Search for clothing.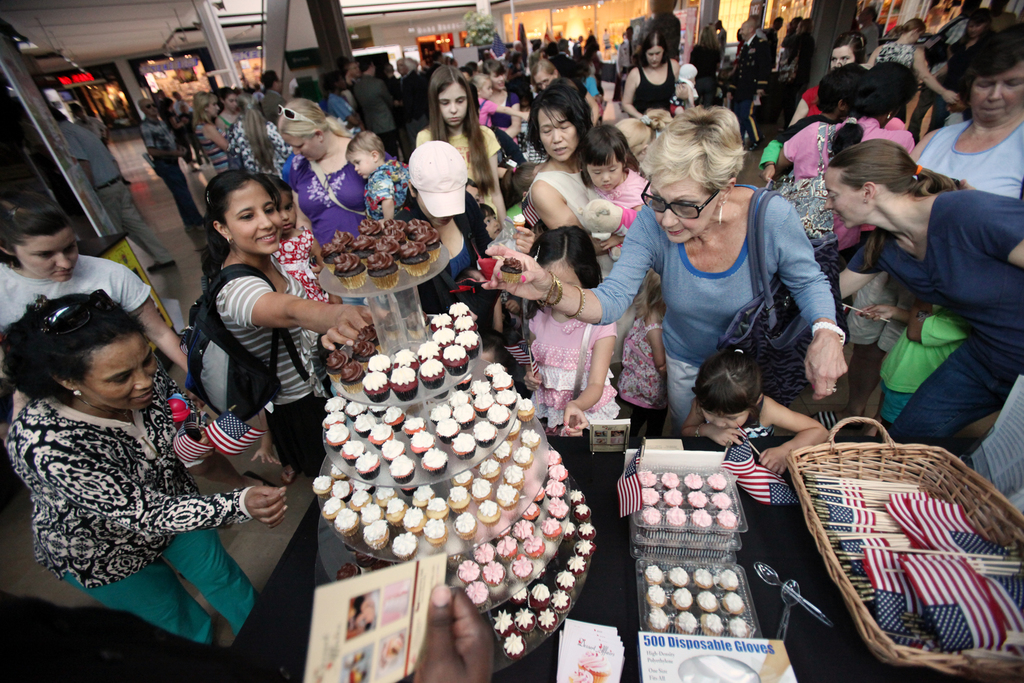
Found at (x1=413, y1=126, x2=502, y2=238).
